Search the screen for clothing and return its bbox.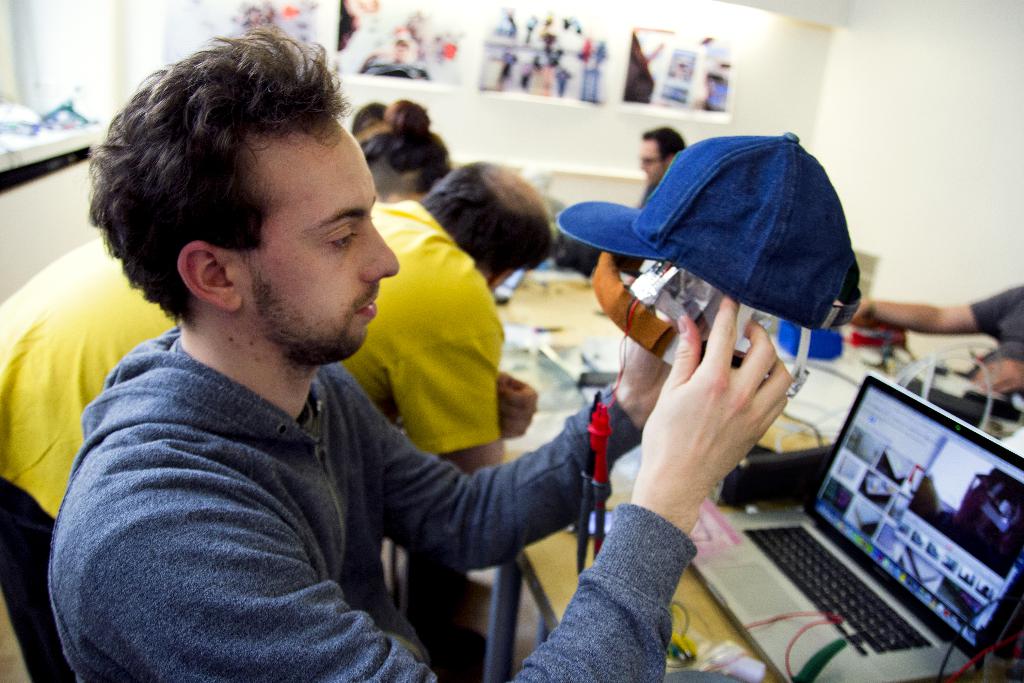
Found: <bbox>963, 285, 1023, 391</bbox>.
